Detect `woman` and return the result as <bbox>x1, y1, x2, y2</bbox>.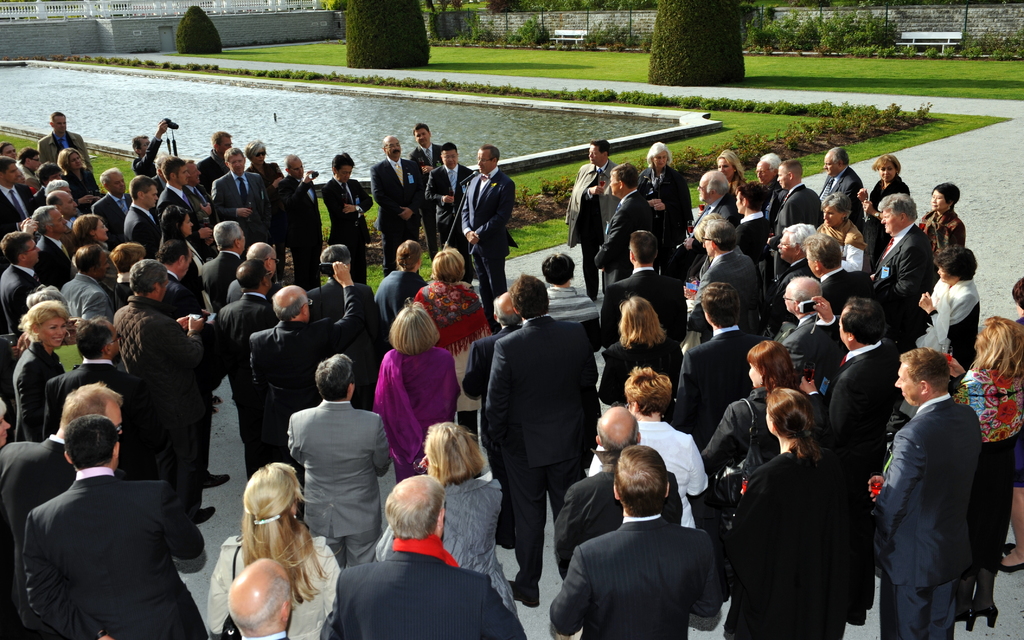
<bbox>911, 240, 984, 384</bbox>.
